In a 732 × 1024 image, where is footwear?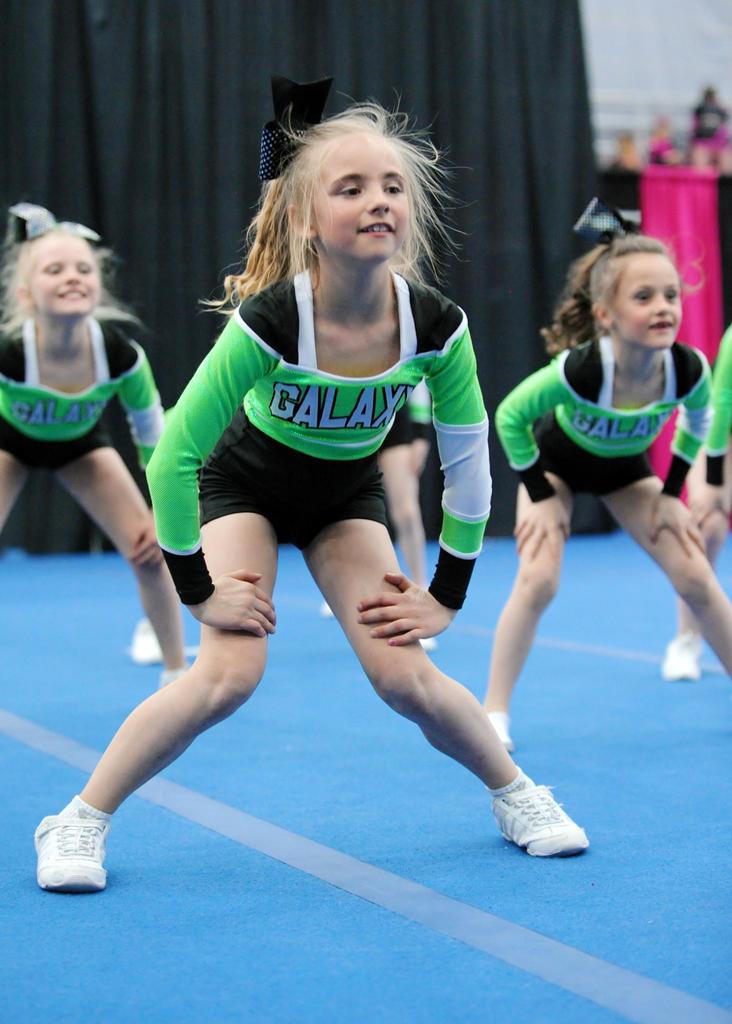
[x1=483, y1=707, x2=520, y2=753].
